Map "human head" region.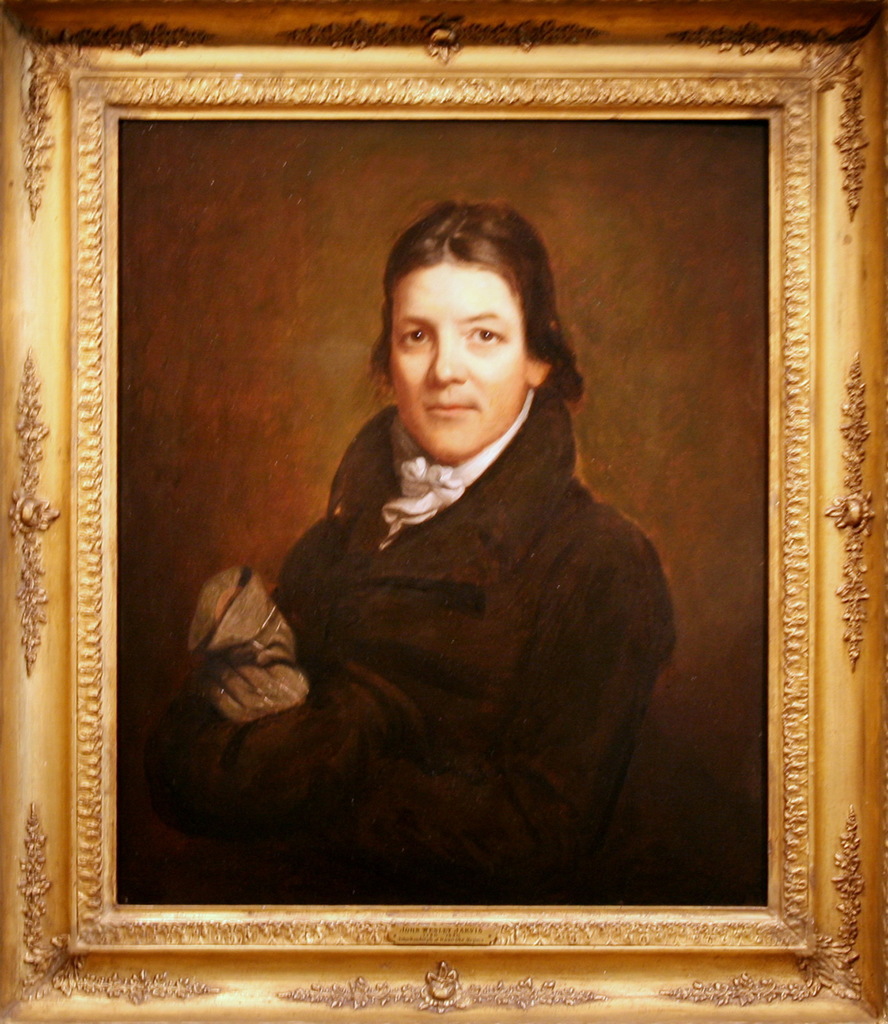
Mapped to [left=366, top=195, right=576, bottom=465].
